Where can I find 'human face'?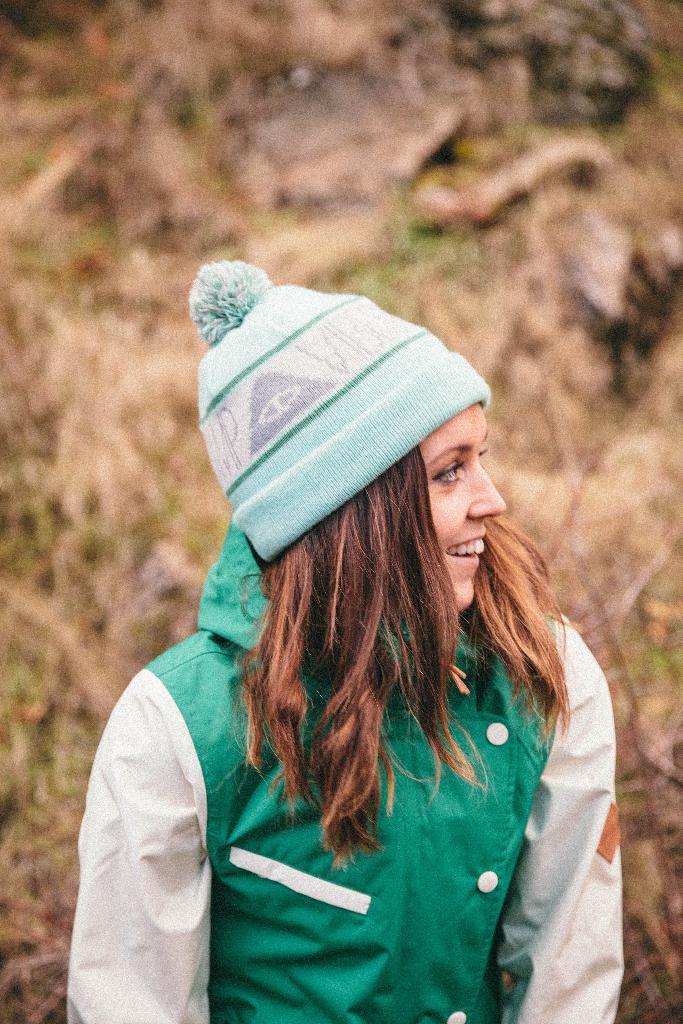
You can find it at left=421, top=405, right=507, bottom=613.
